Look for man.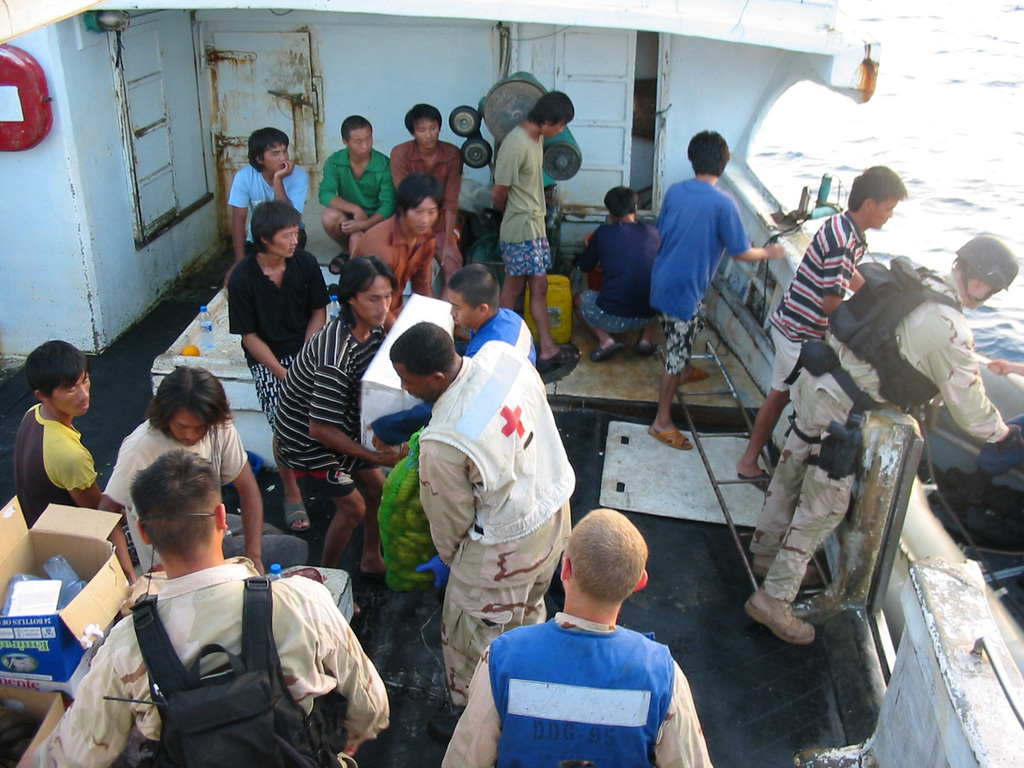
Found: [x1=323, y1=118, x2=388, y2=265].
